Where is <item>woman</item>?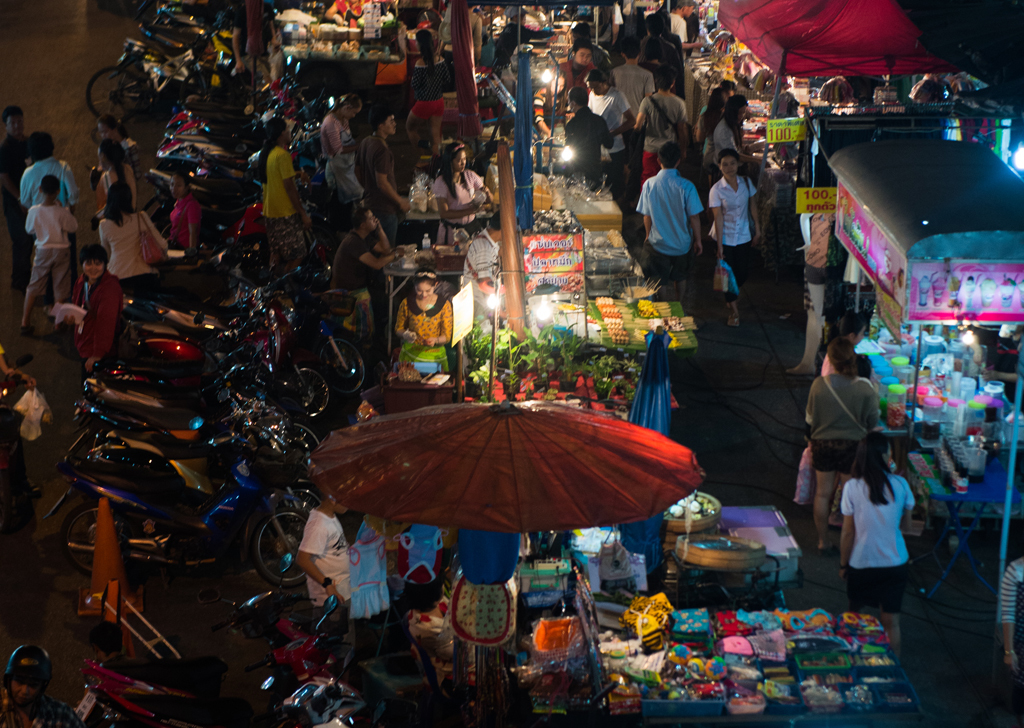
[x1=705, y1=93, x2=747, y2=184].
